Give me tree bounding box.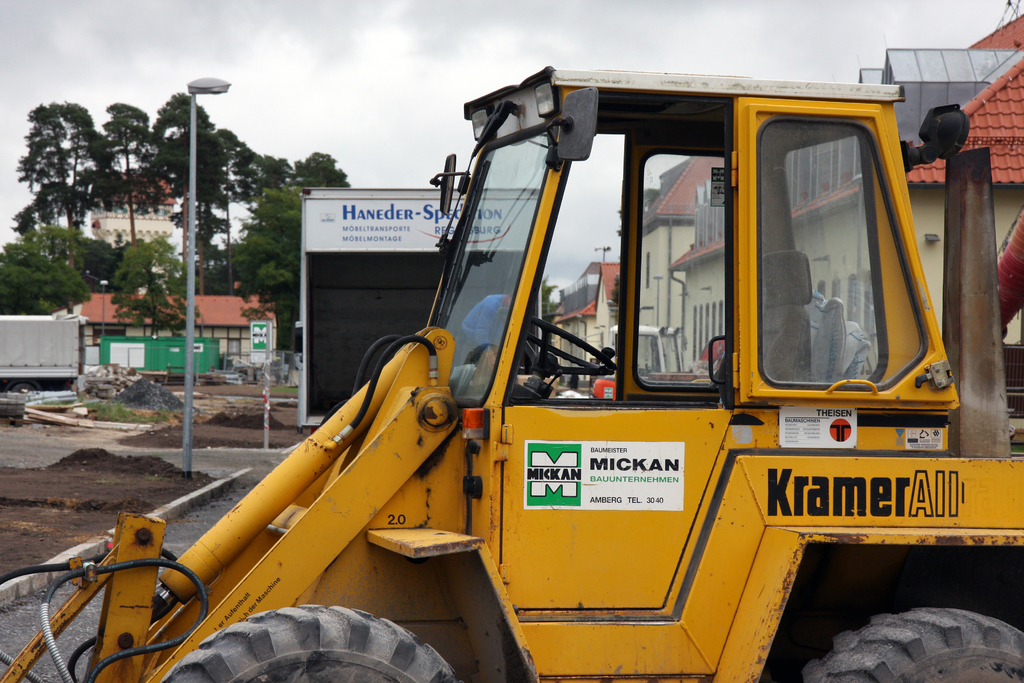
bbox(294, 147, 356, 190).
